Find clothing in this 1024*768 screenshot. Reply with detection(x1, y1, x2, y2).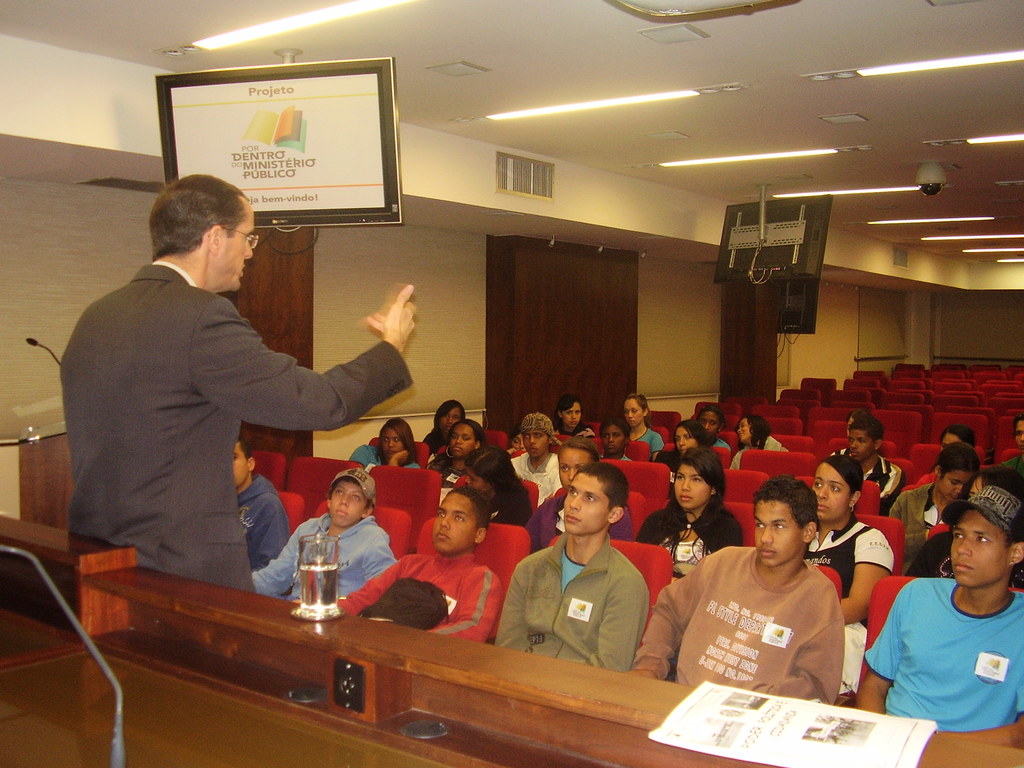
detection(236, 470, 289, 579).
